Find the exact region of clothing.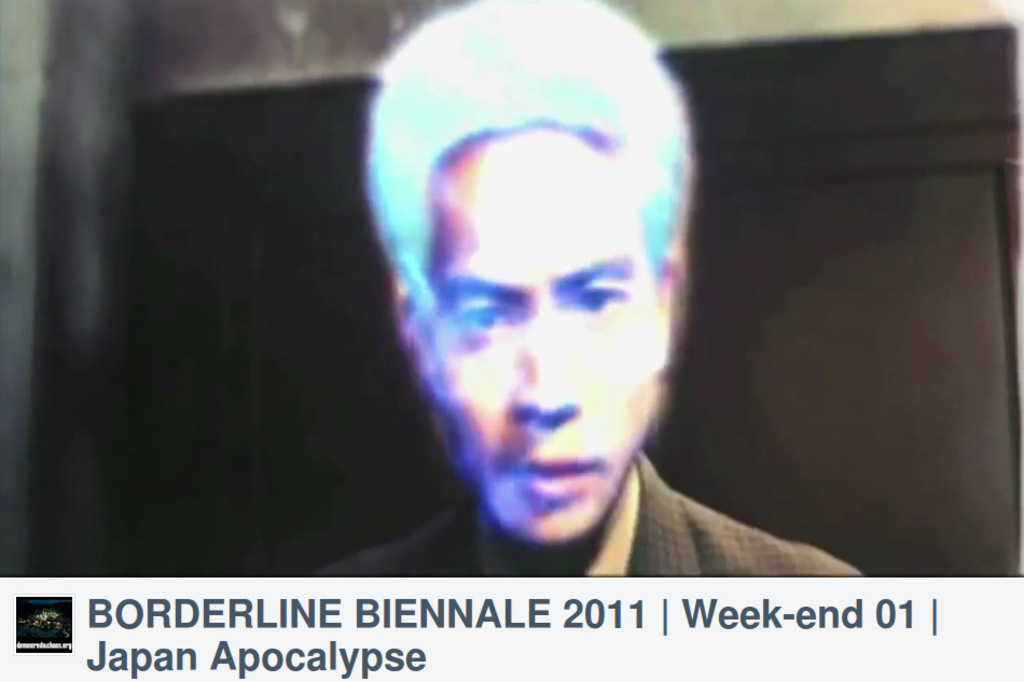
Exact region: bbox=(308, 446, 863, 577).
